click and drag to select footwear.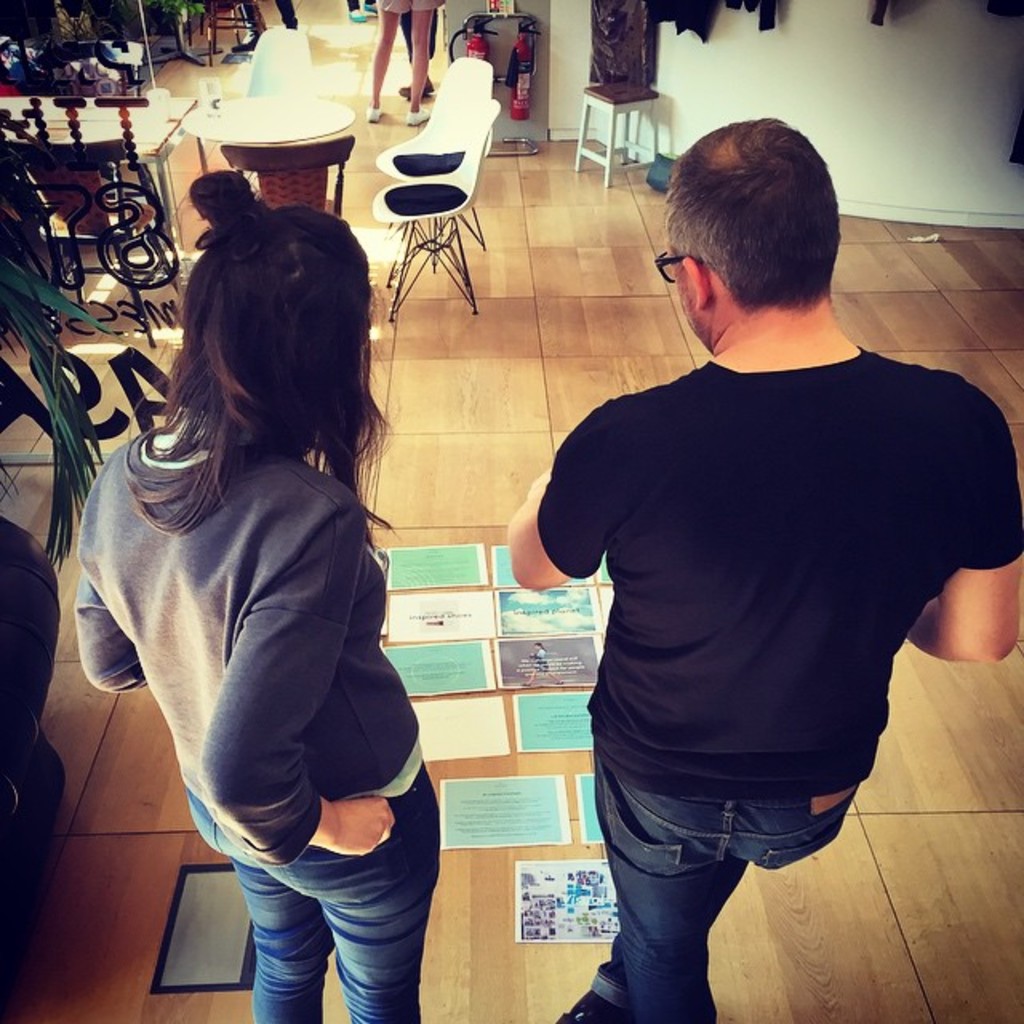
Selection: l=406, t=102, r=430, b=123.
